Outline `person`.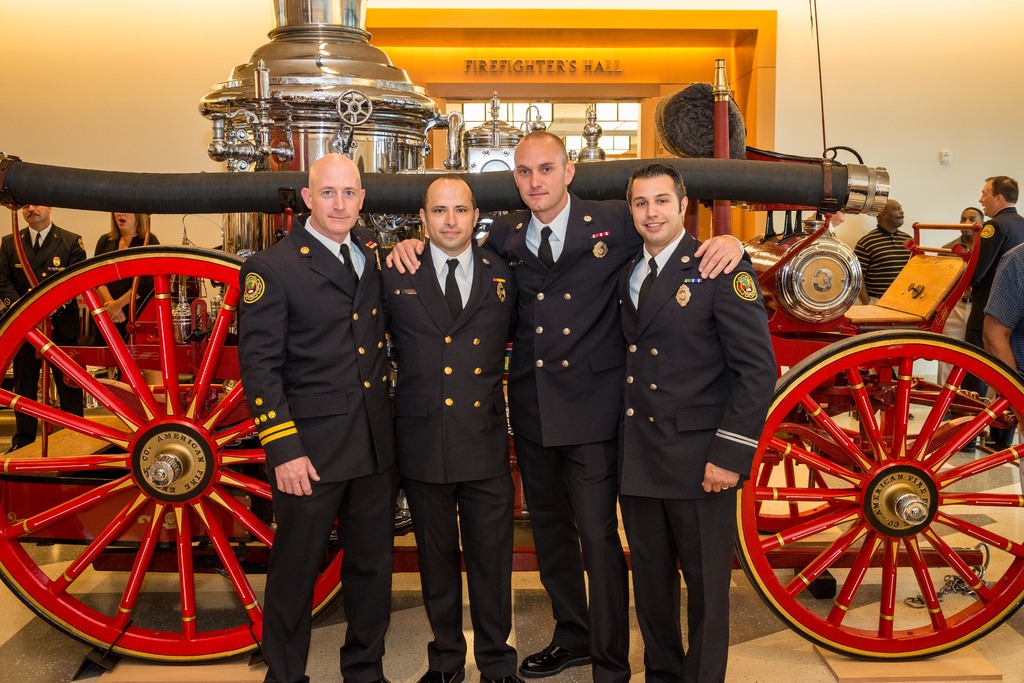
Outline: select_region(936, 177, 1023, 454).
